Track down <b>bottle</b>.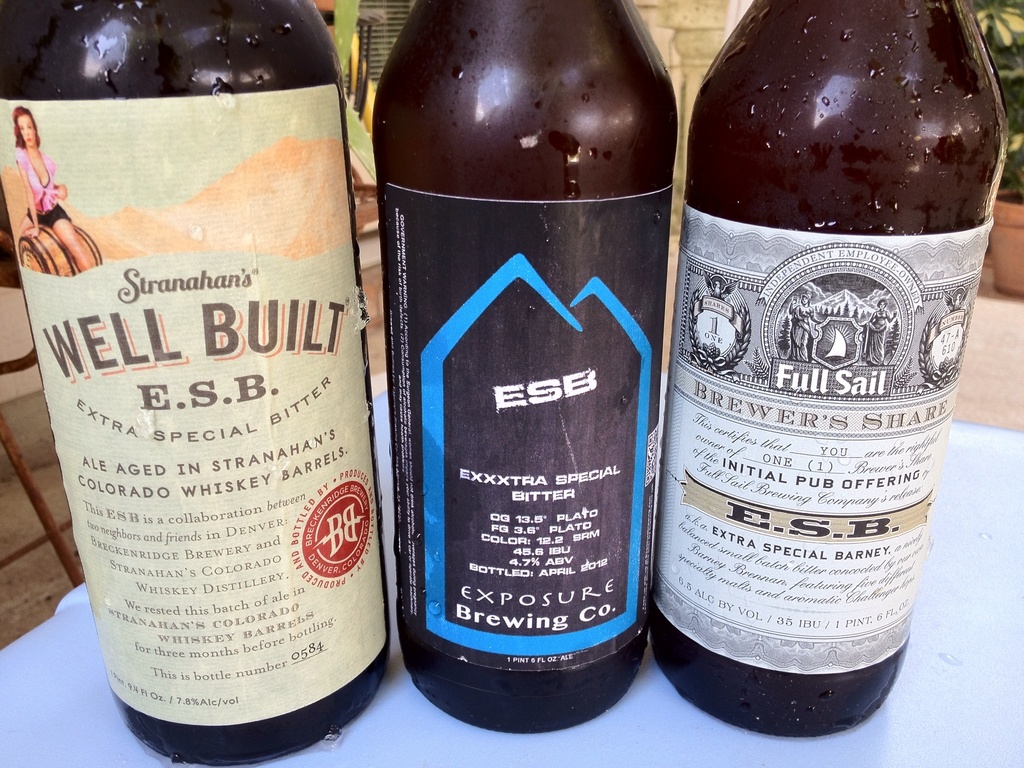
Tracked to 0 0 397 767.
